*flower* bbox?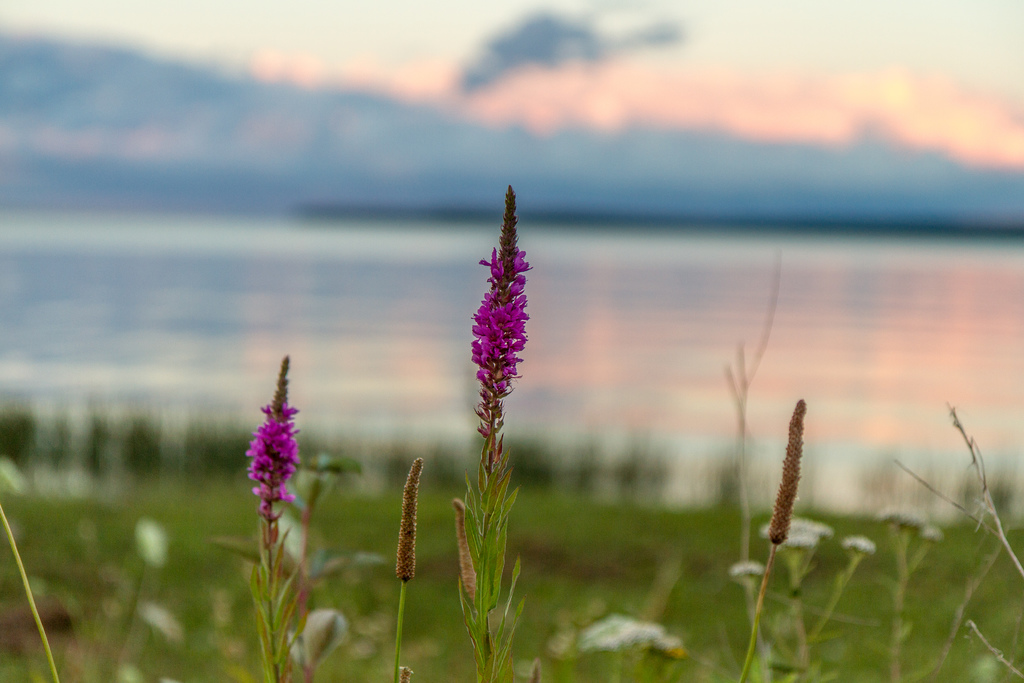
bbox(477, 186, 534, 427)
